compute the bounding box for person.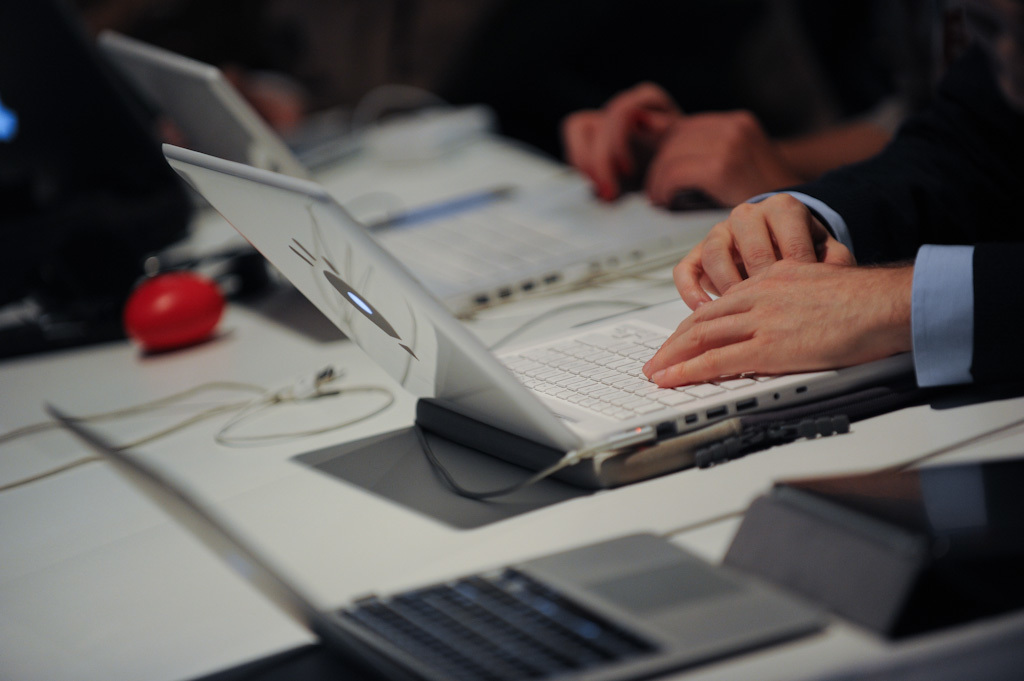
{"x1": 561, "y1": 0, "x2": 940, "y2": 218}.
